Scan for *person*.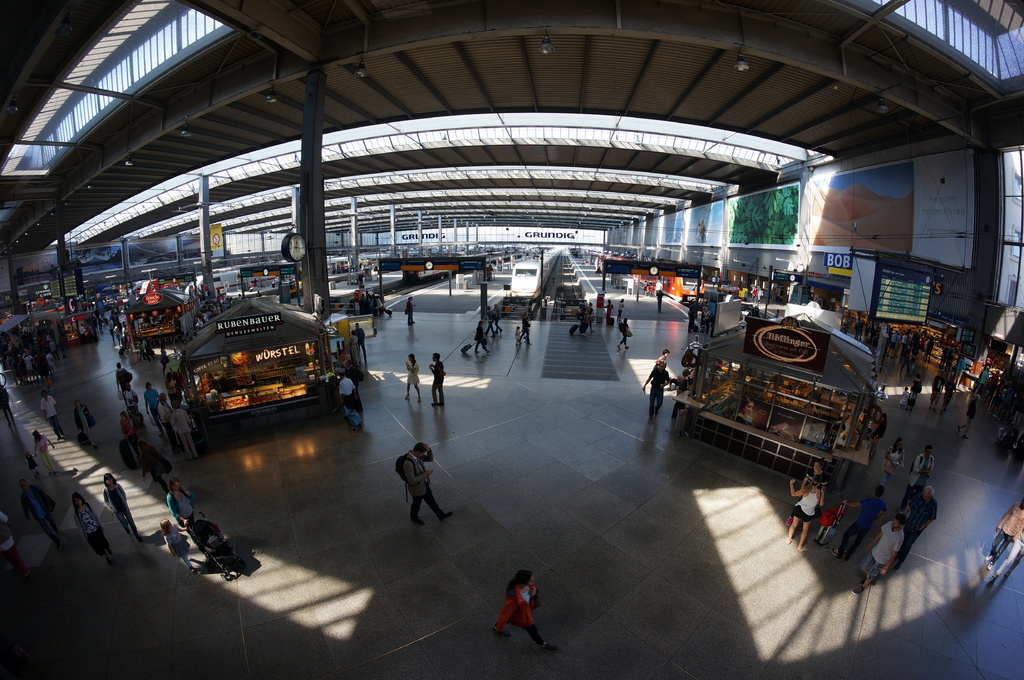
Scan result: [120,411,138,450].
